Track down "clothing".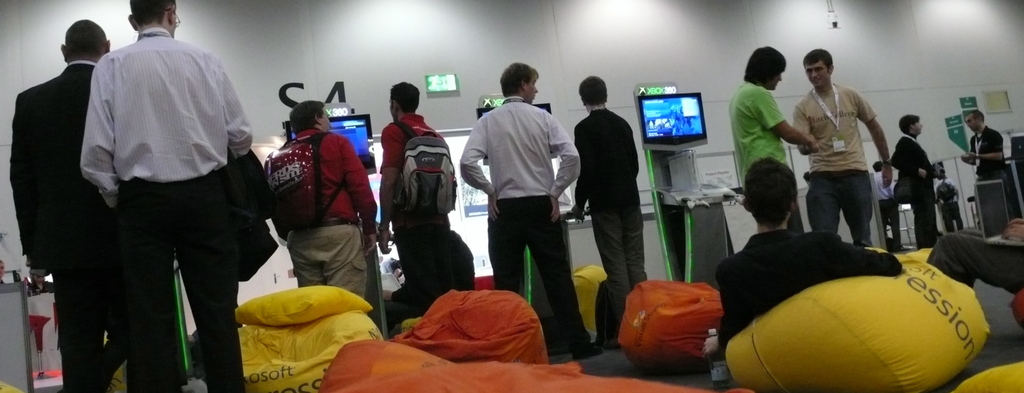
Tracked to x1=270, y1=131, x2=372, y2=299.
